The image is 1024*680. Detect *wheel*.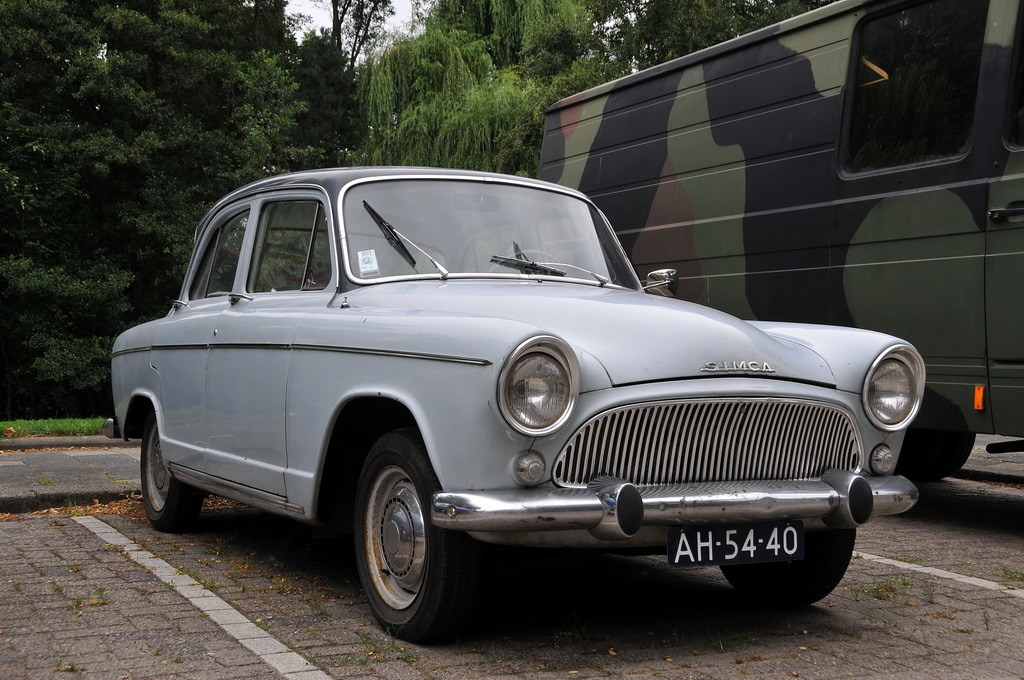
Detection: bbox=(720, 528, 852, 605).
